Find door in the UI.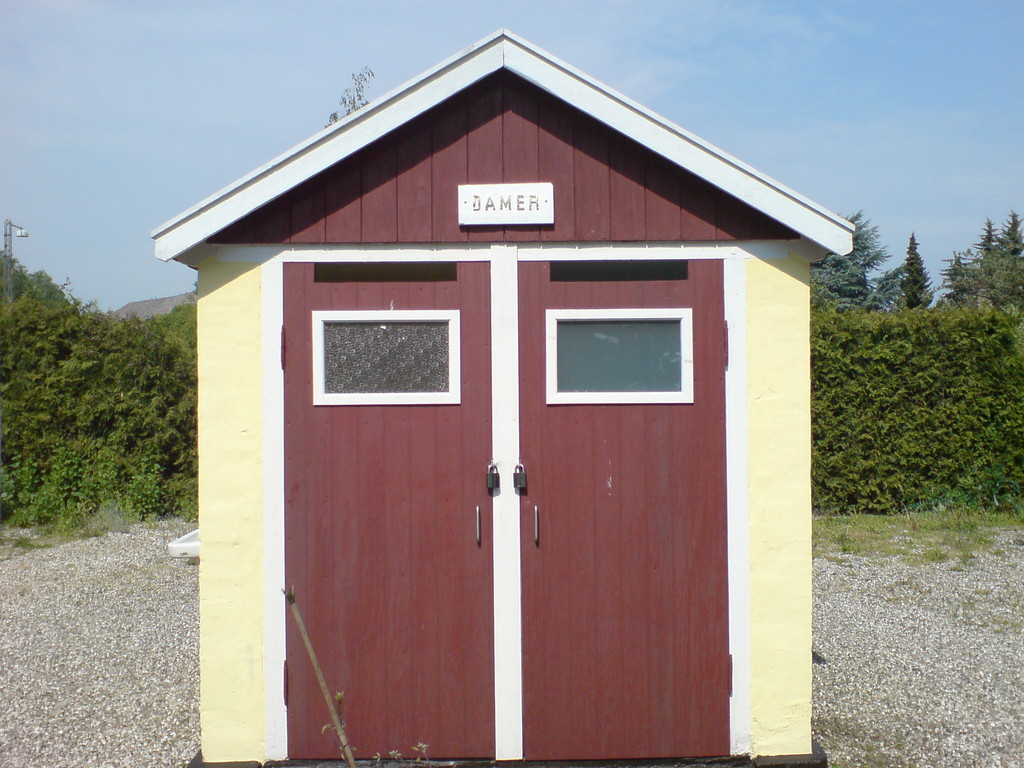
UI element at [515,257,732,761].
